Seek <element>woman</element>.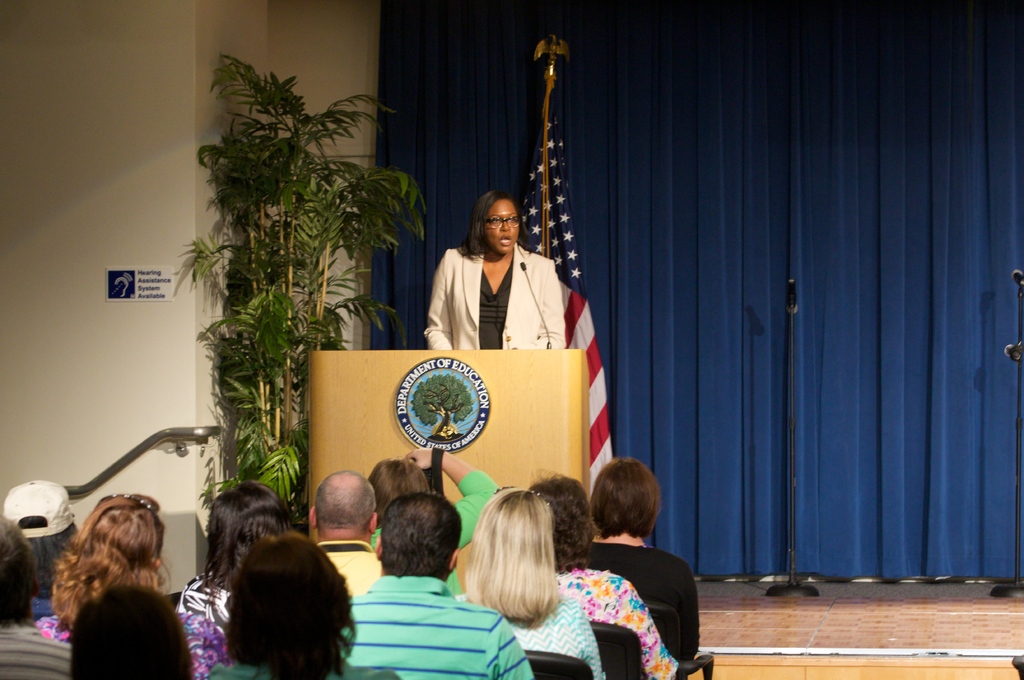
crop(588, 461, 706, 679).
